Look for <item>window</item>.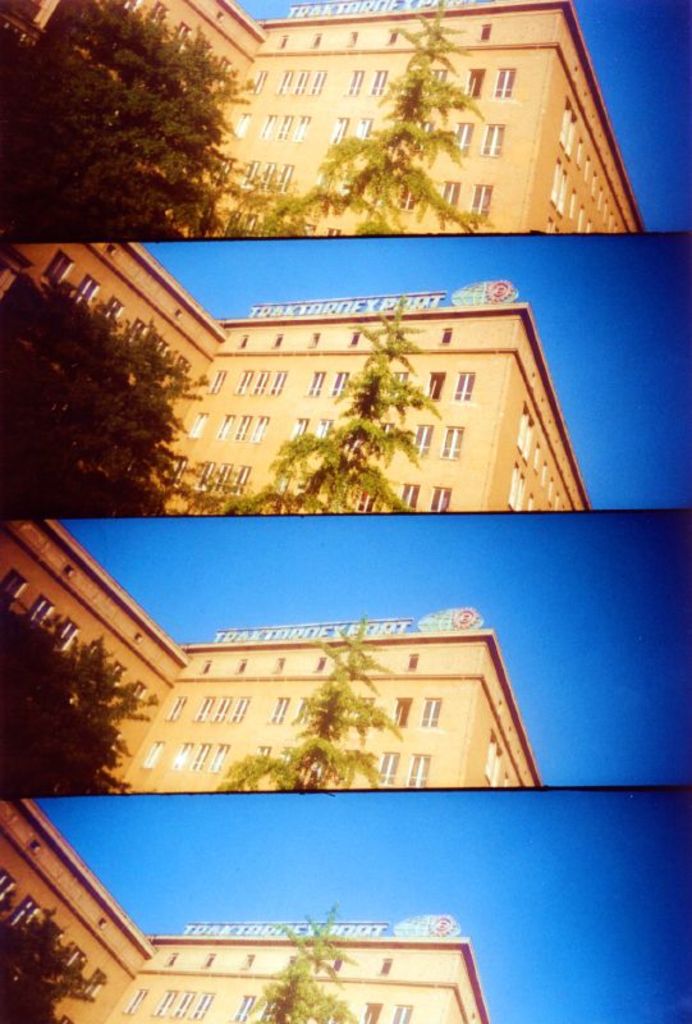
Found: locate(207, 462, 237, 492).
